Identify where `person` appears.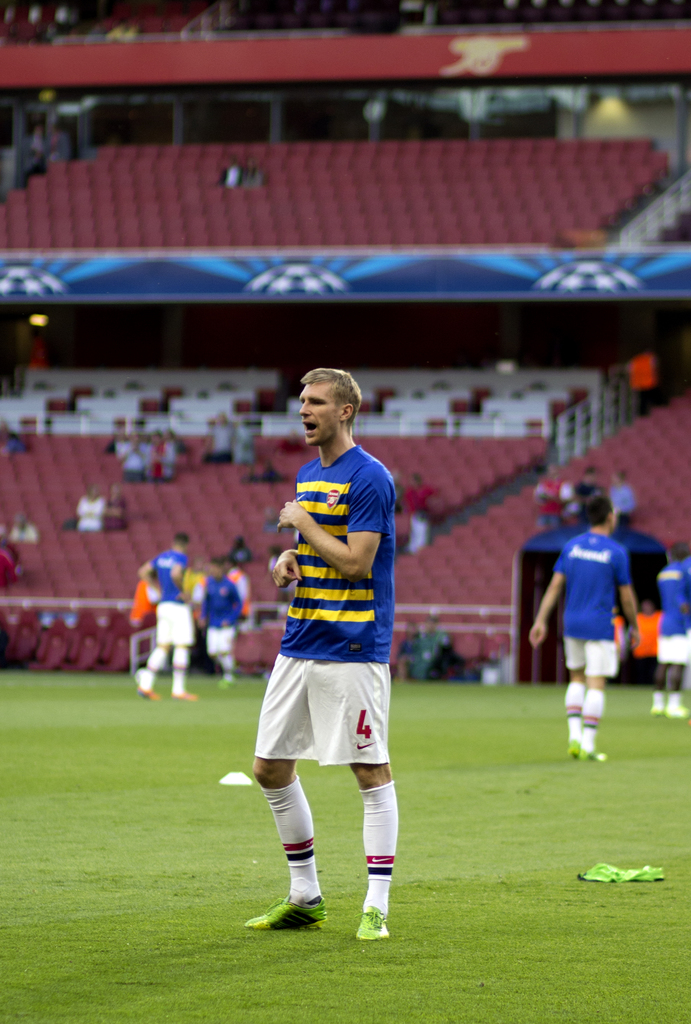
Appears at [left=236, top=161, right=264, bottom=195].
